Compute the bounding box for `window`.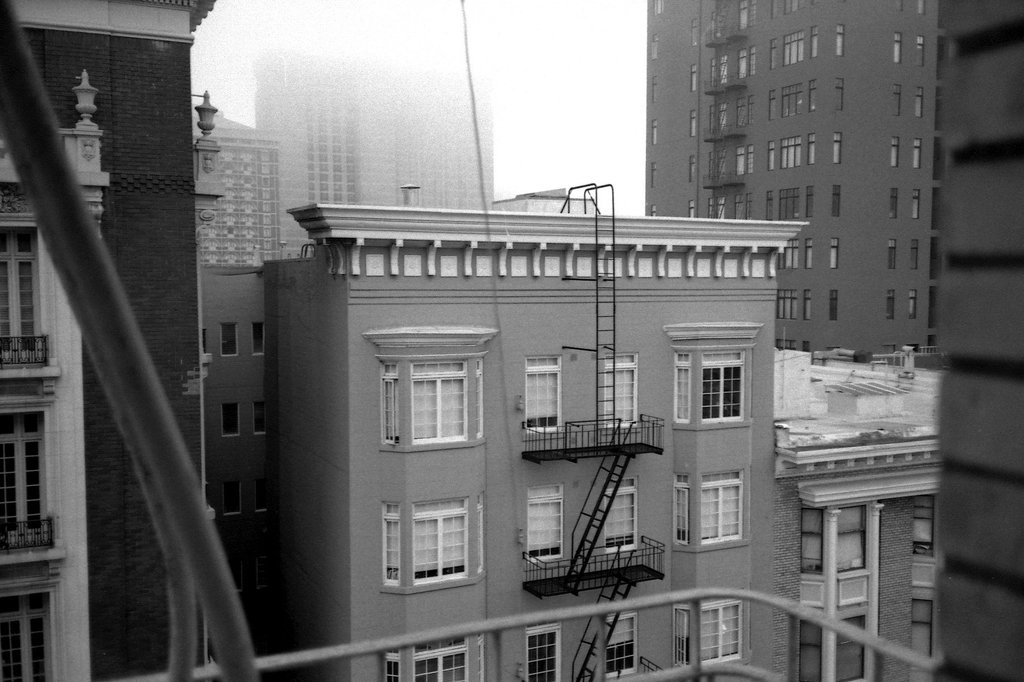
800:506:819:571.
